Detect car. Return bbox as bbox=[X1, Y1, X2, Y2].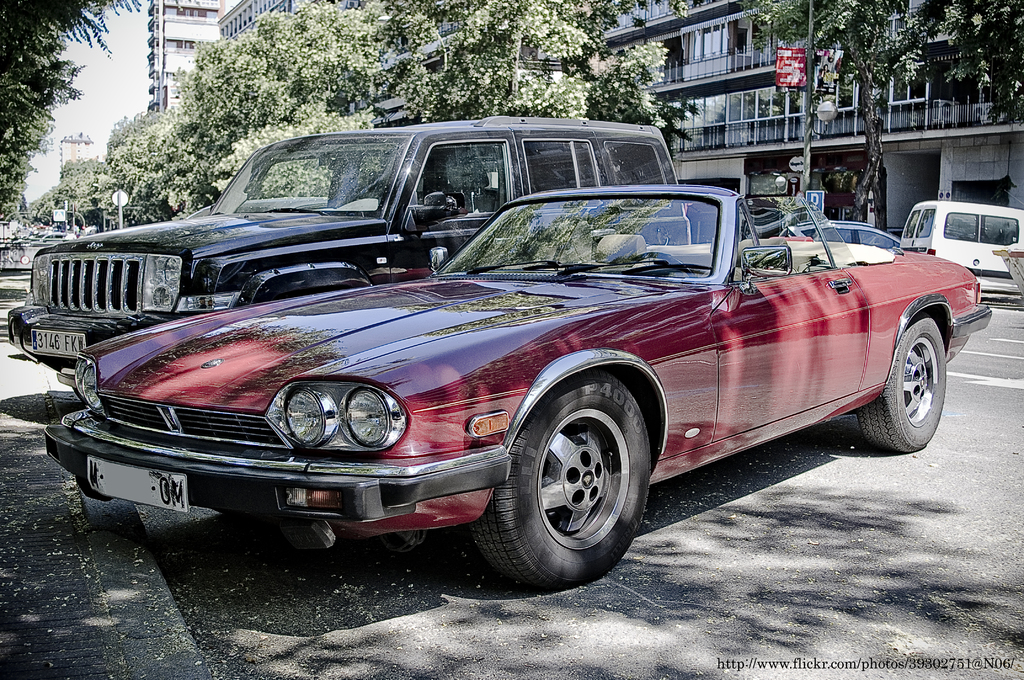
bbox=[5, 120, 691, 408].
